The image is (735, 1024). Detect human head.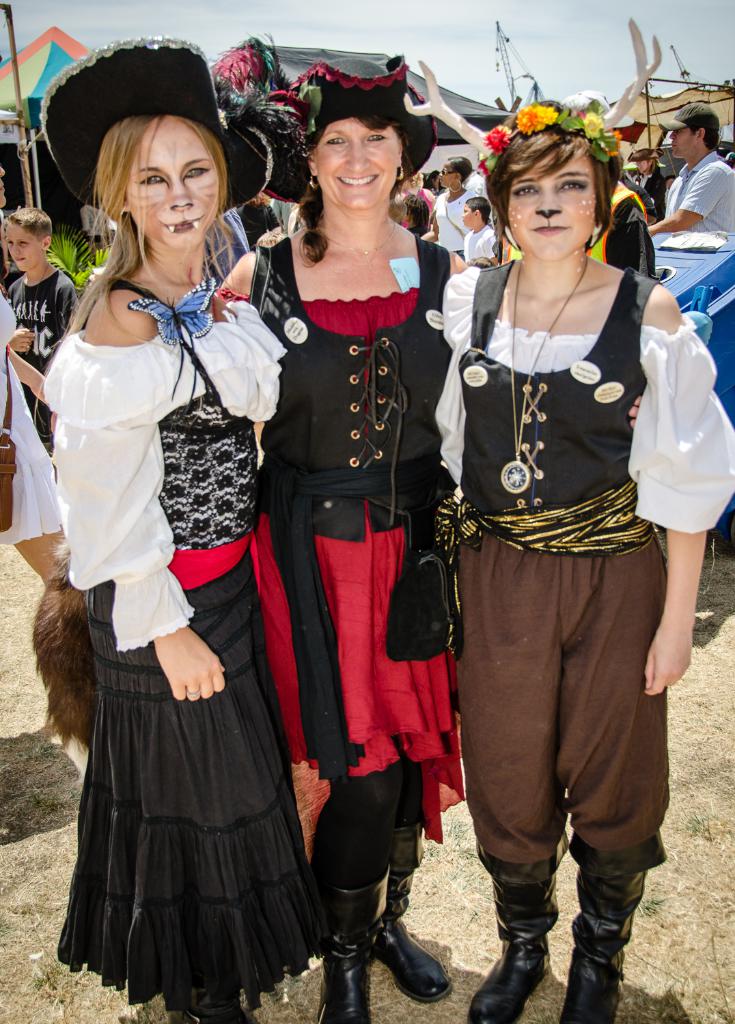
Detection: (x1=670, y1=101, x2=719, y2=159).
